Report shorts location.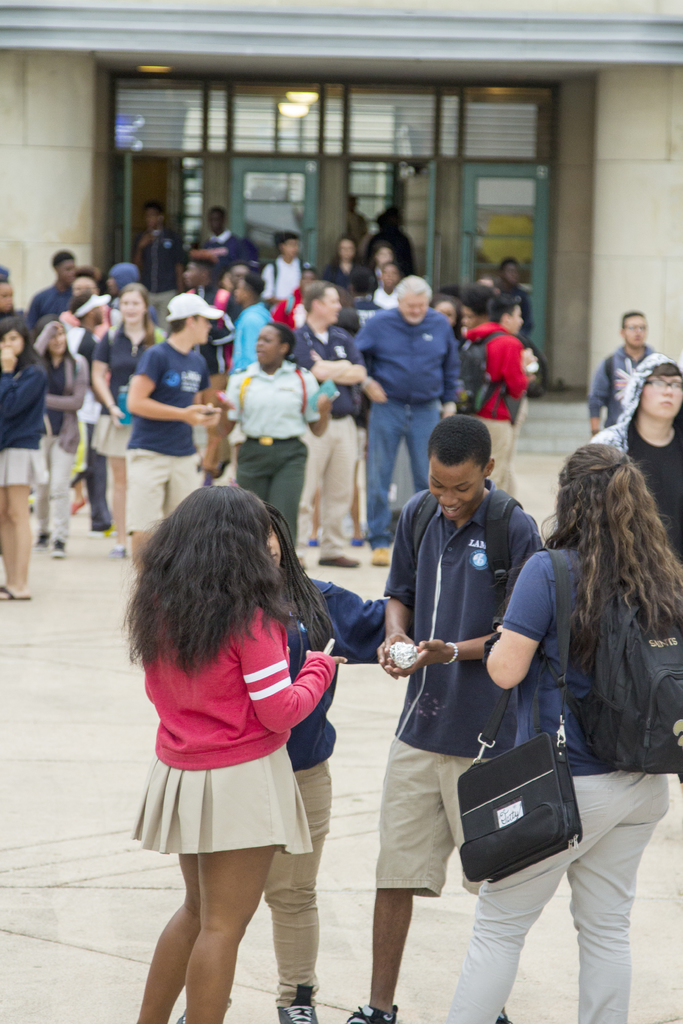
Report: 0 438 44 483.
